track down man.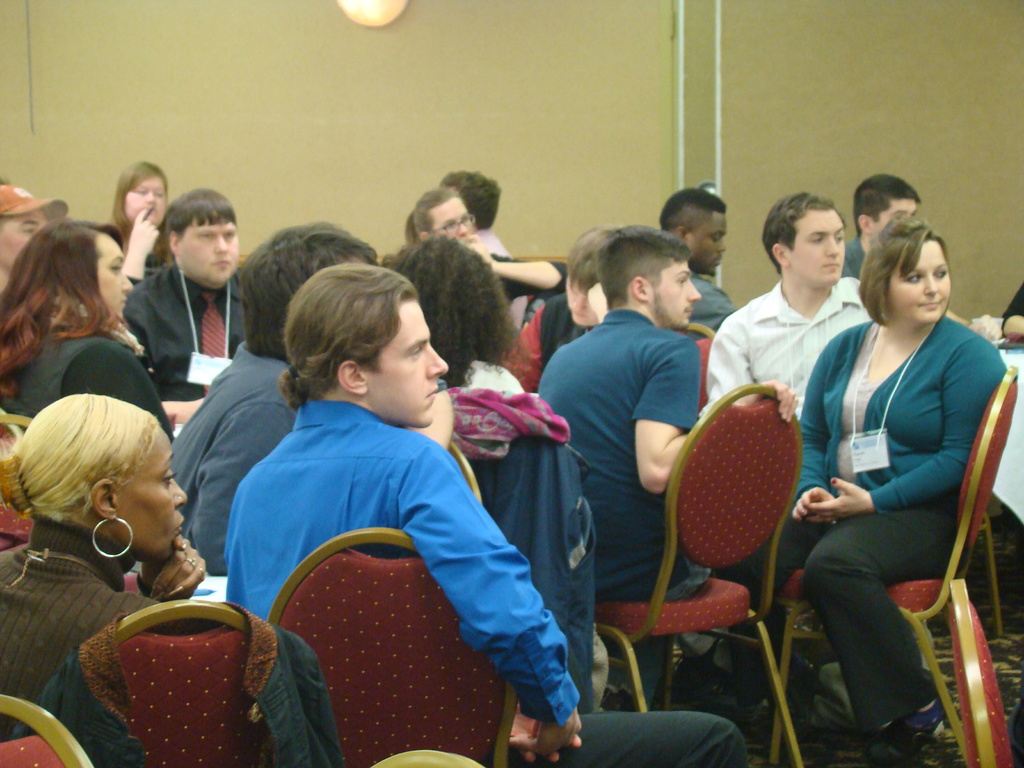
Tracked to 0/188/61/300.
